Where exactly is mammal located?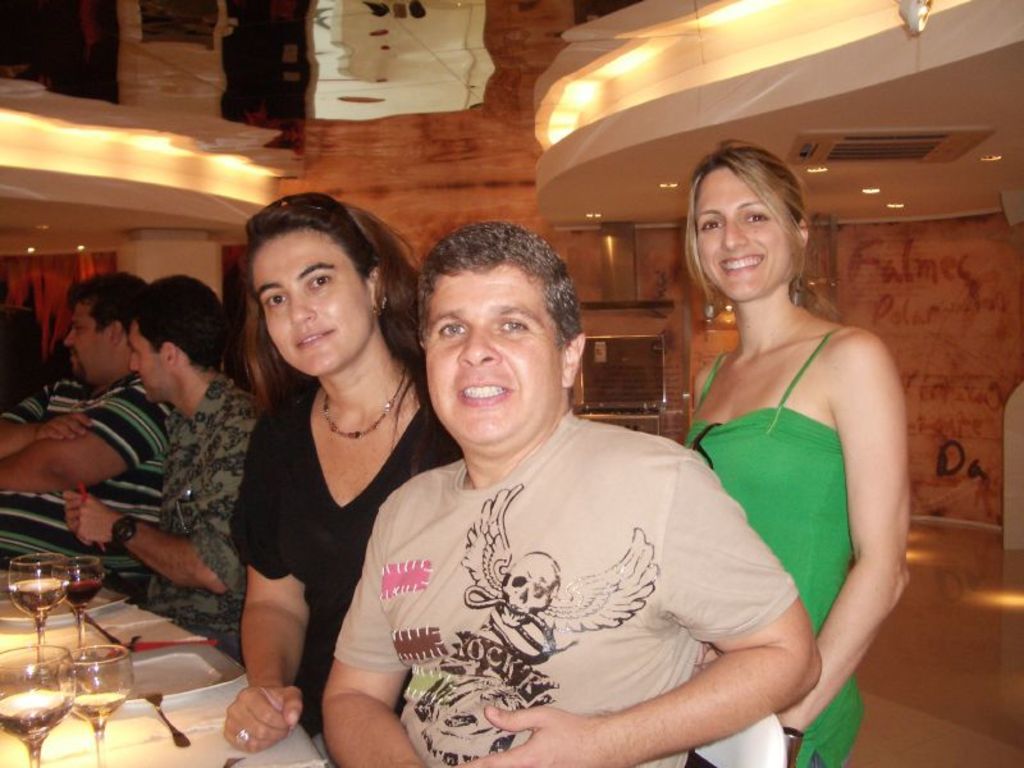
Its bounding box is x1=195 y1=179 x2=444 y2=744.
